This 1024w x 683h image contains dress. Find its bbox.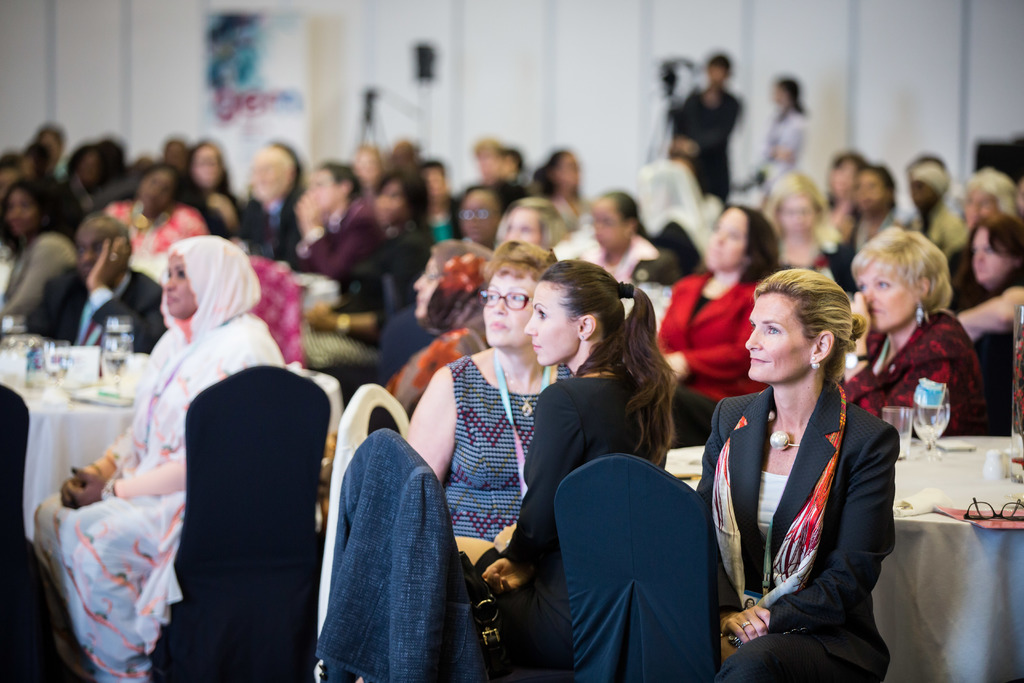
[x1=435, y1=358, x2=573, y2=542].
